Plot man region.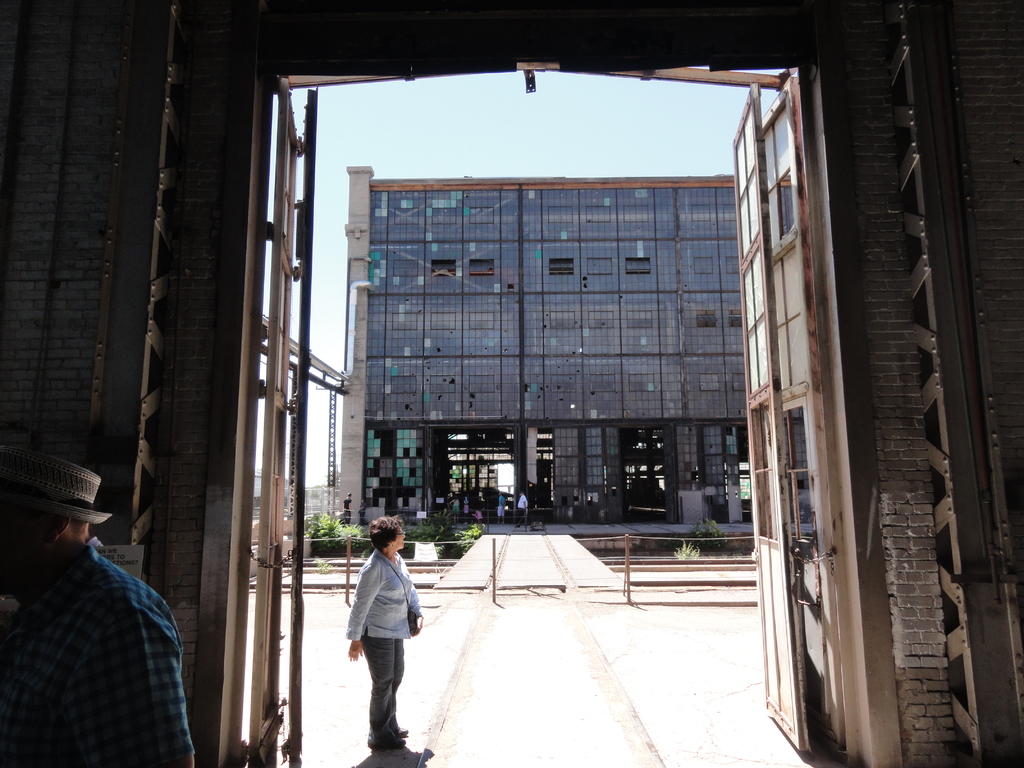
Plotted at bbox=[4, 458, 214, 752].
